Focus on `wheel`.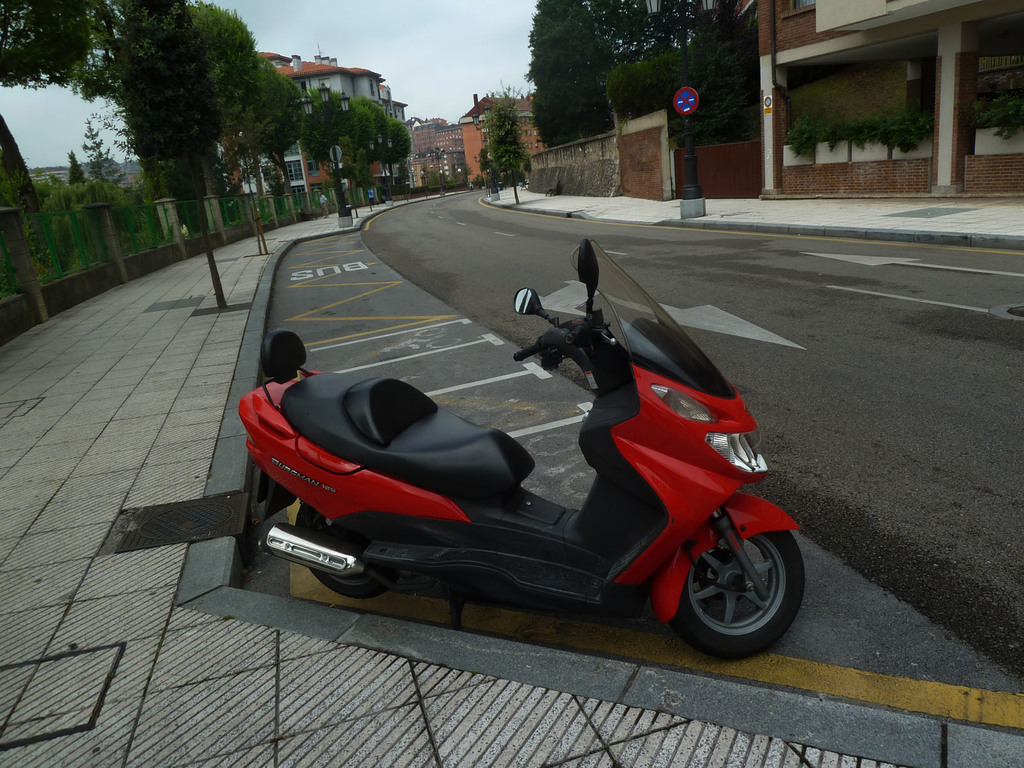
Focused at detection(289, 503, 392, 602).
